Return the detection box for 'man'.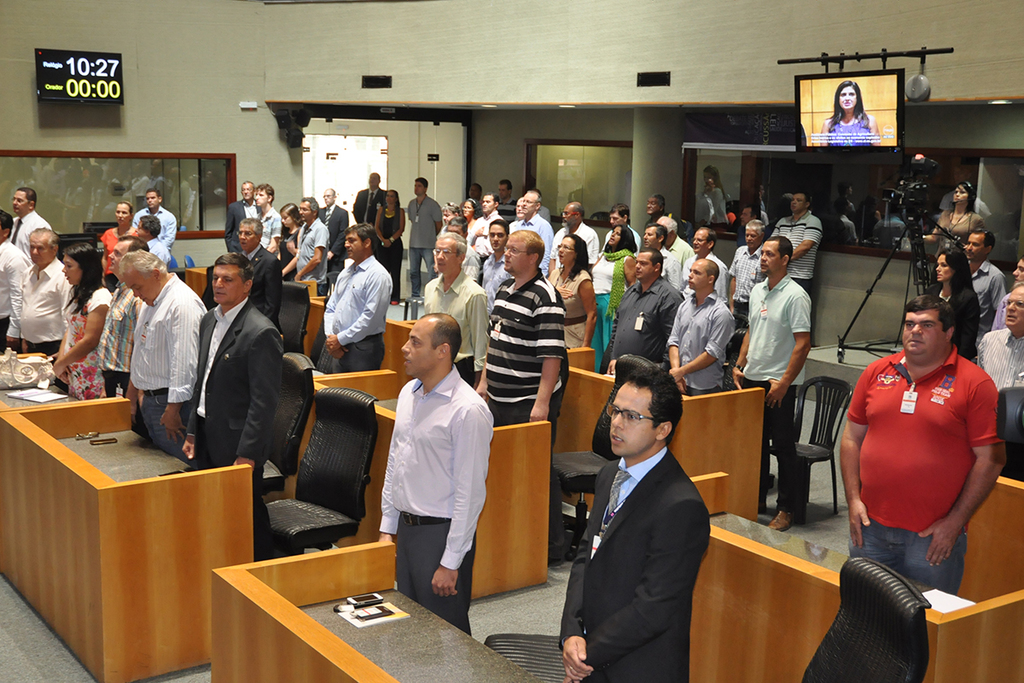
pyautogui.locateOnScreen(497, 180, 511, 219).
